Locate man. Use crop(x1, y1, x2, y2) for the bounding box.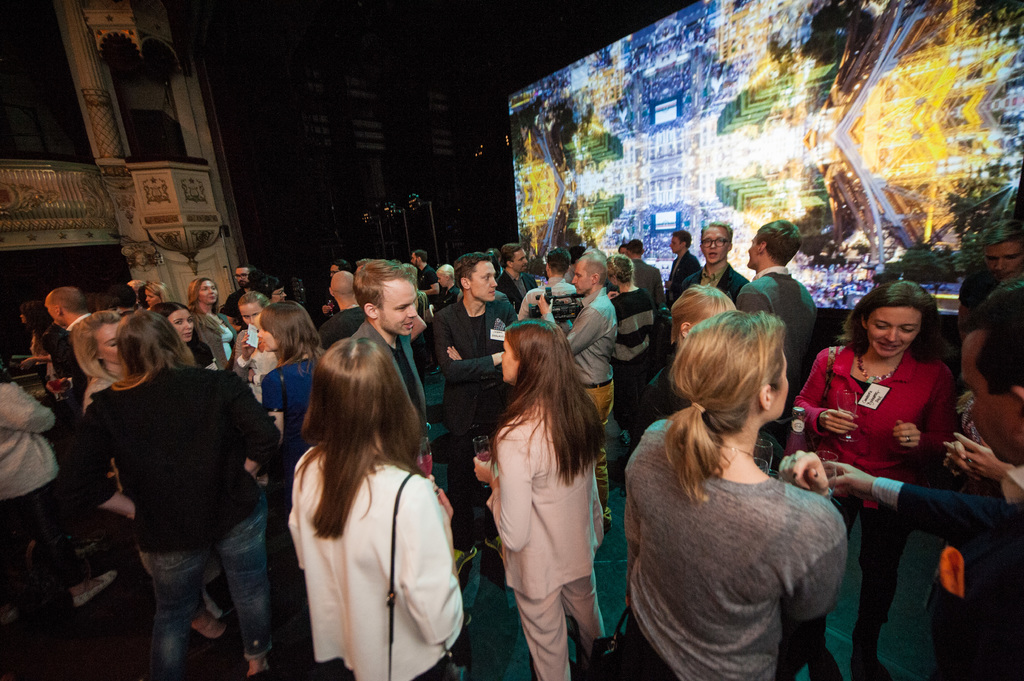
crop(318, 275, 362, 349).
